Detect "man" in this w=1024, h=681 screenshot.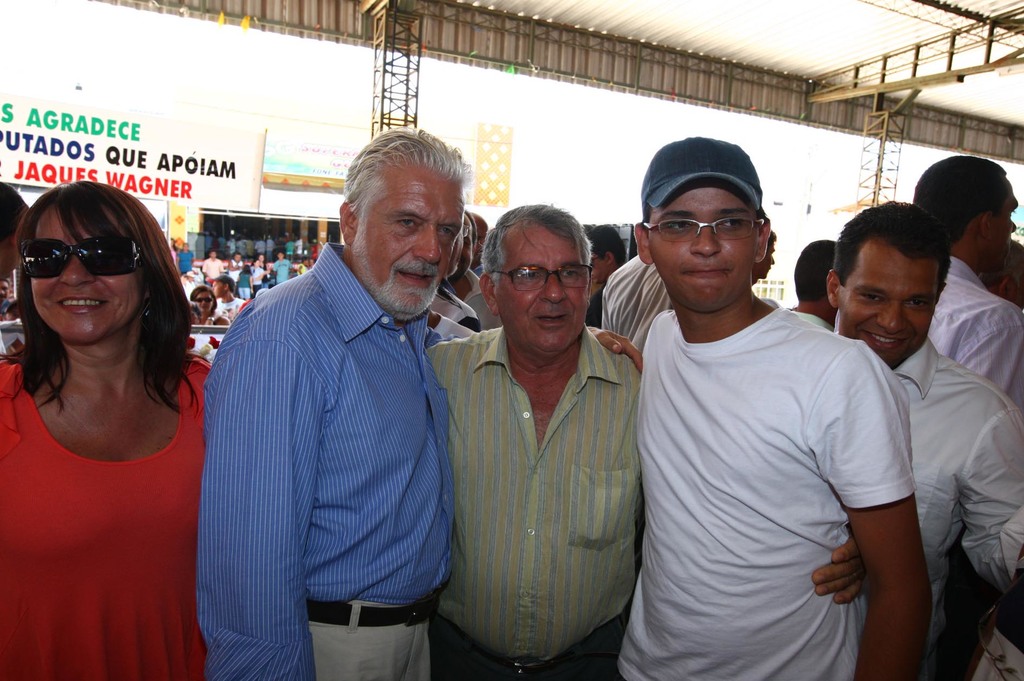
Detection: Rect(601, 252, 677, 357).
